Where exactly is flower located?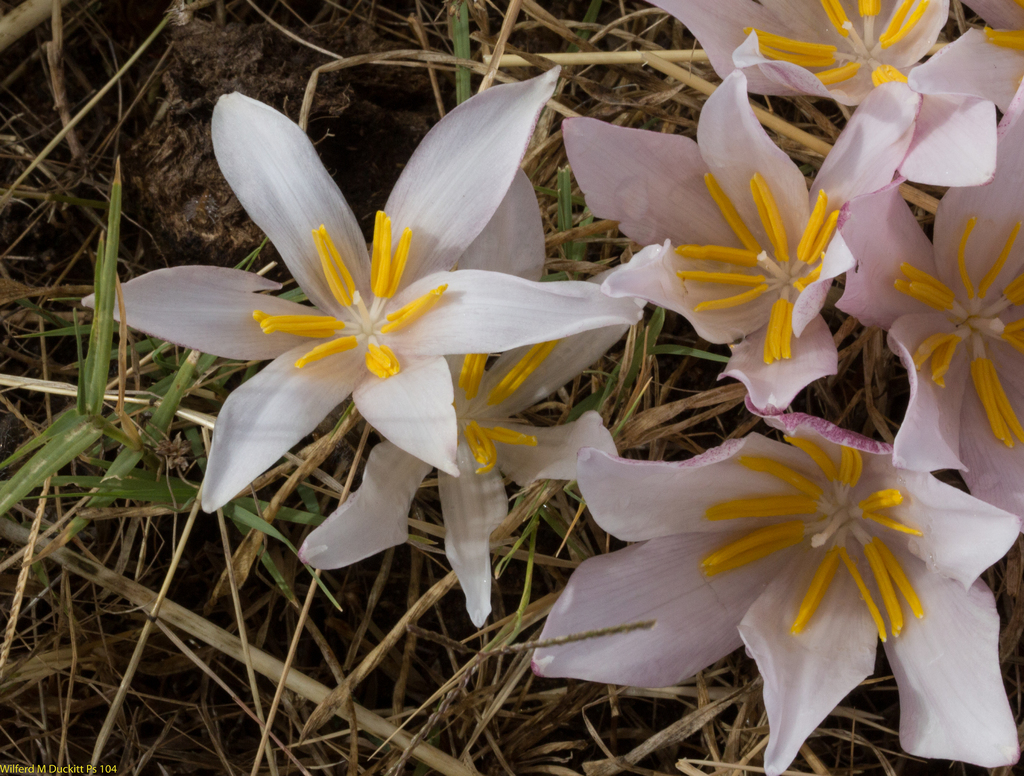
Its bounding box is crop(556, 66, 921, 417).
